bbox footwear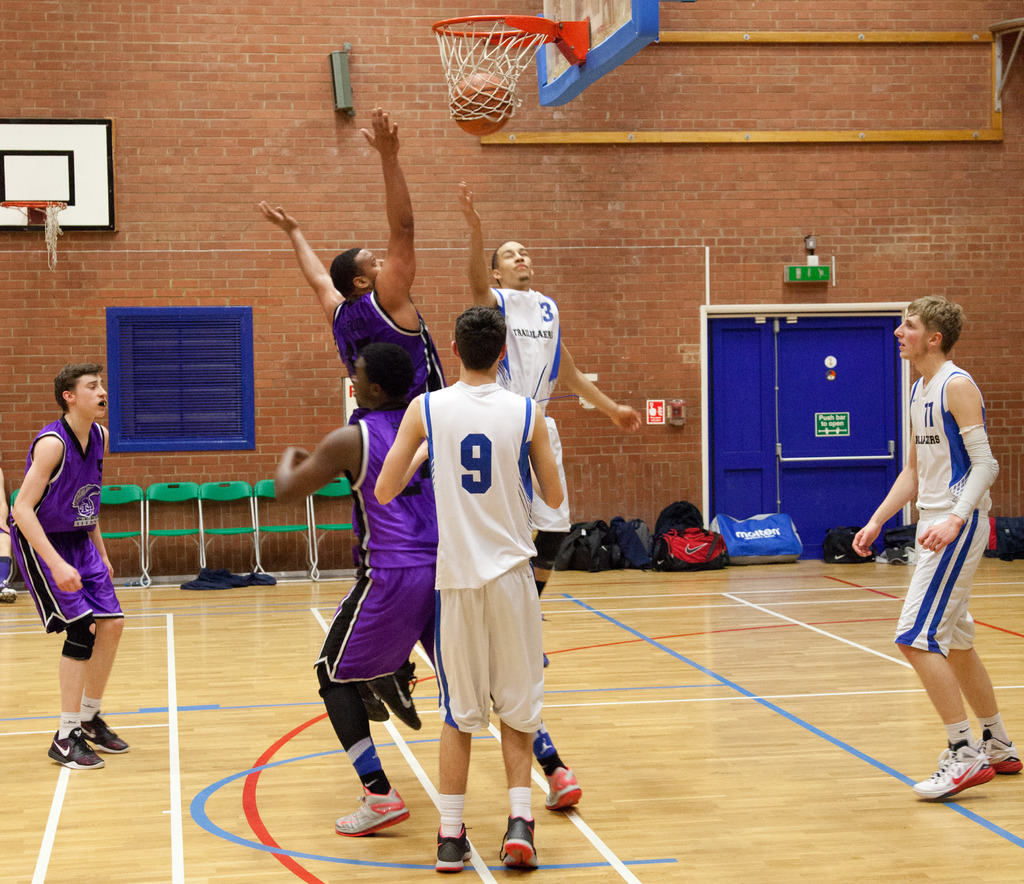
BBox(81, 714, 129, 757)
